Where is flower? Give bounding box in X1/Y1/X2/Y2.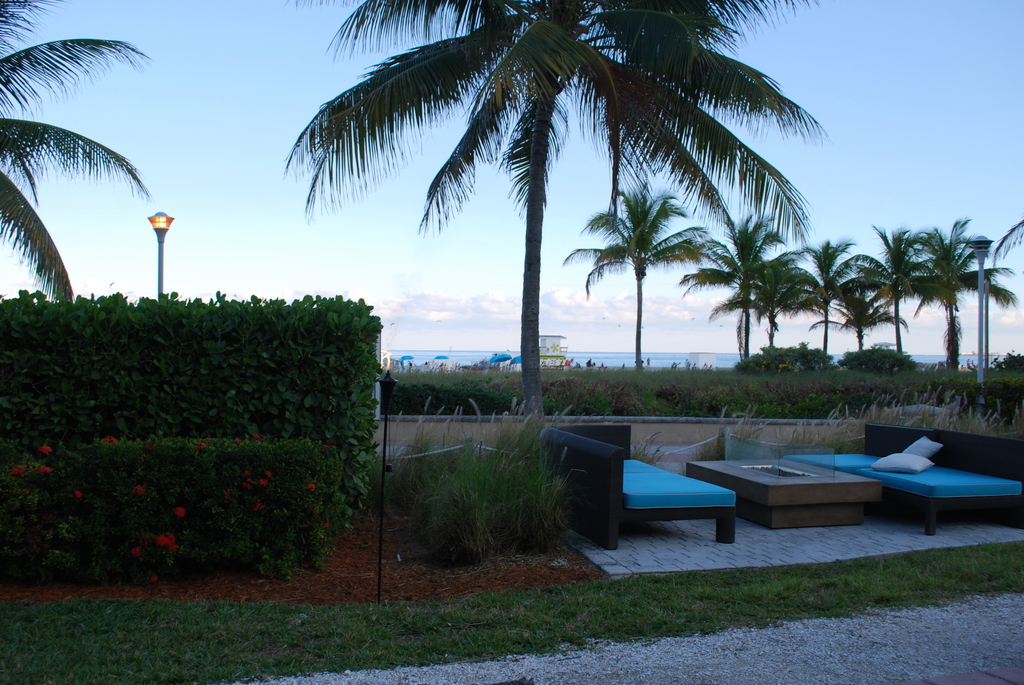
253/432/260/440.
